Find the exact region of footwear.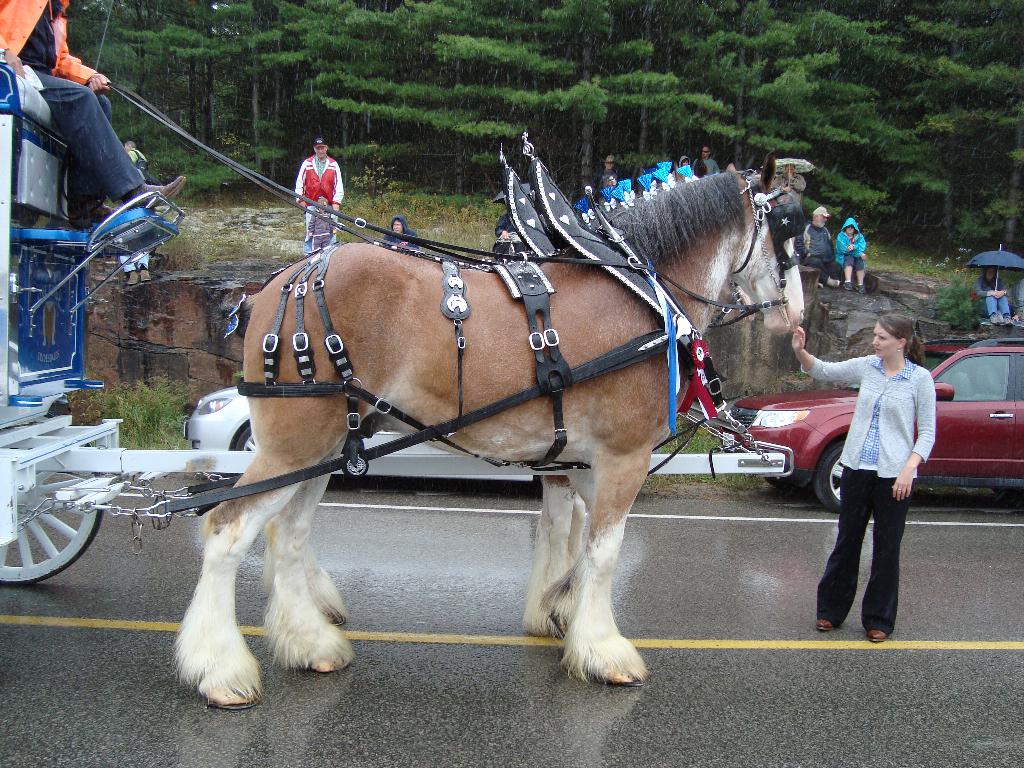
Exact region: x1=856 y1=286 x2=861 y2=294.
